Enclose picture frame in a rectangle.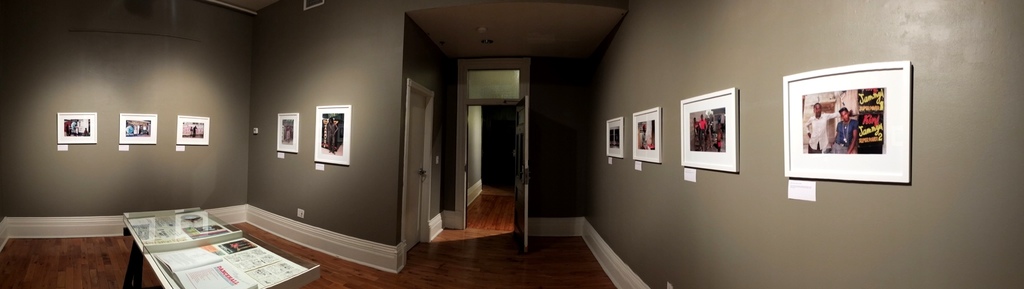
[56, 111, 98, 144].
